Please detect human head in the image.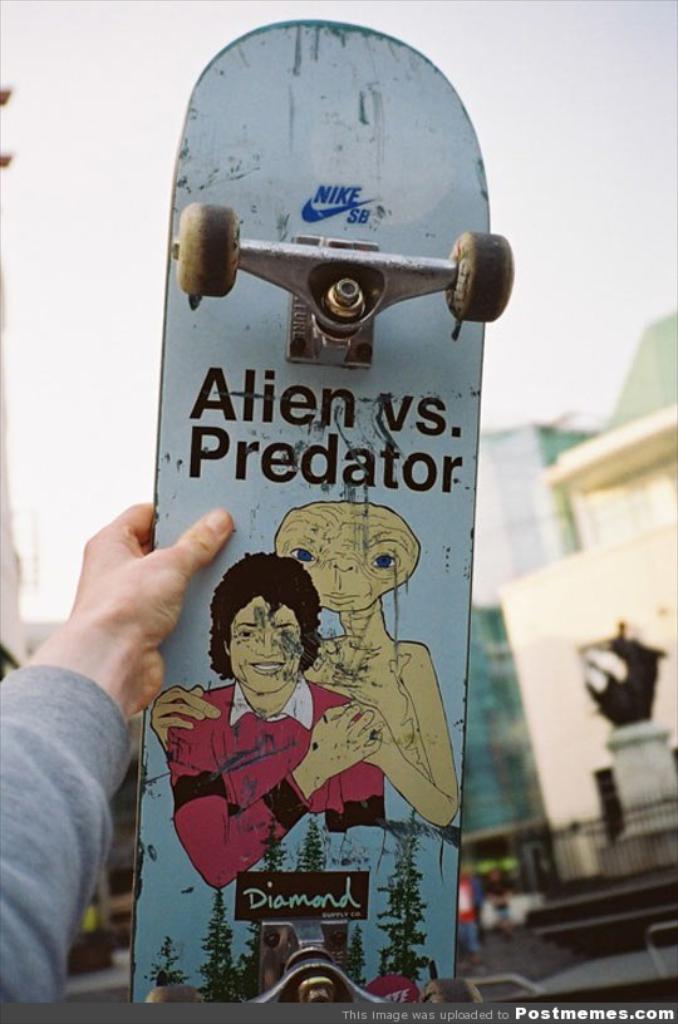
x1=274, y1=504, x2=418, y2=606.
